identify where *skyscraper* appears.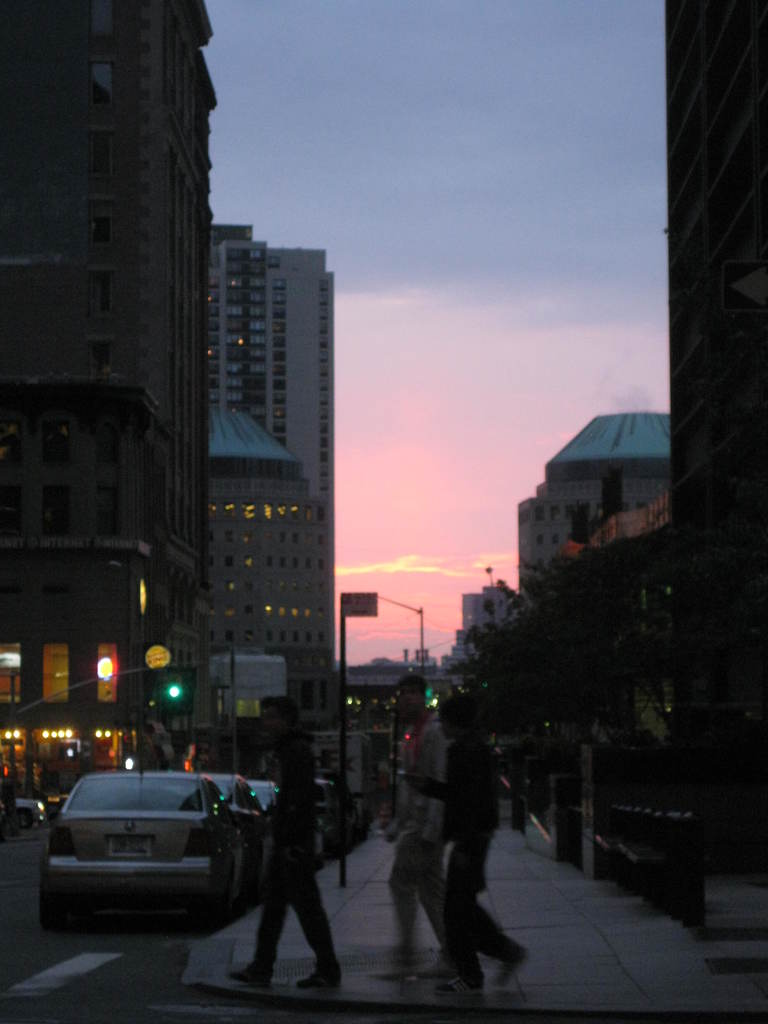
Appears at crop(650, 0, 767, 872).
